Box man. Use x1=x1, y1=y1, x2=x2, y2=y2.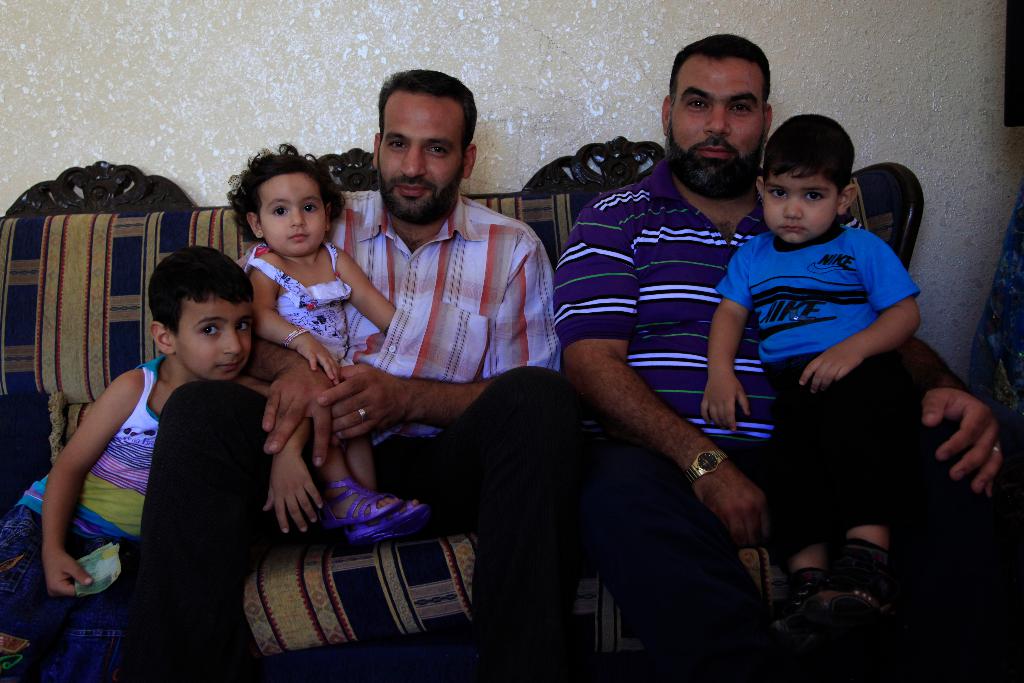
x1=544, y1=22, x2=1023, y2=682.
